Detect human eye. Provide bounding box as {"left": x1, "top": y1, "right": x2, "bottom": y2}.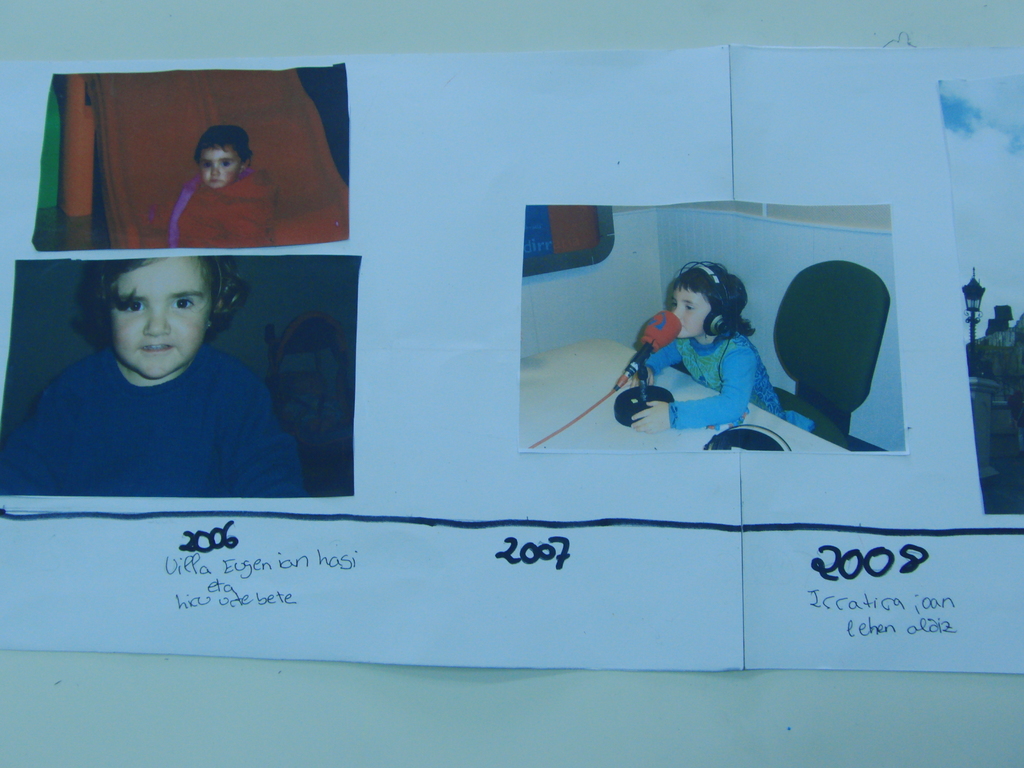
{"left": 196, "top": 161, "right": 212, "bottom": 172}.
